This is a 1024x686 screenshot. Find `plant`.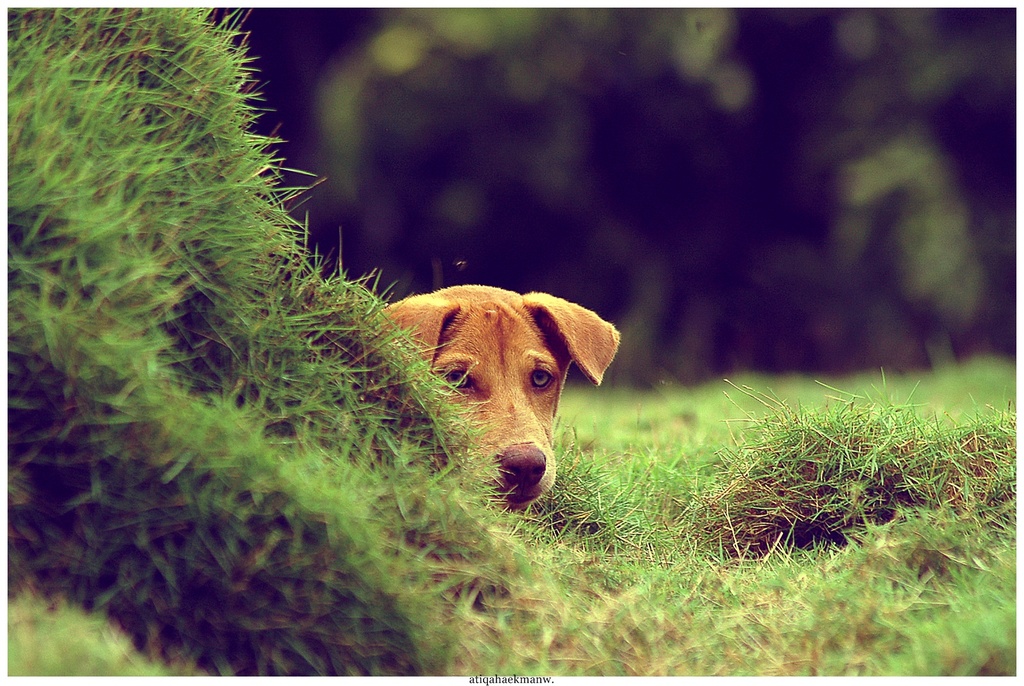
Bounding box: crop(0, 26, 1023, 647).
